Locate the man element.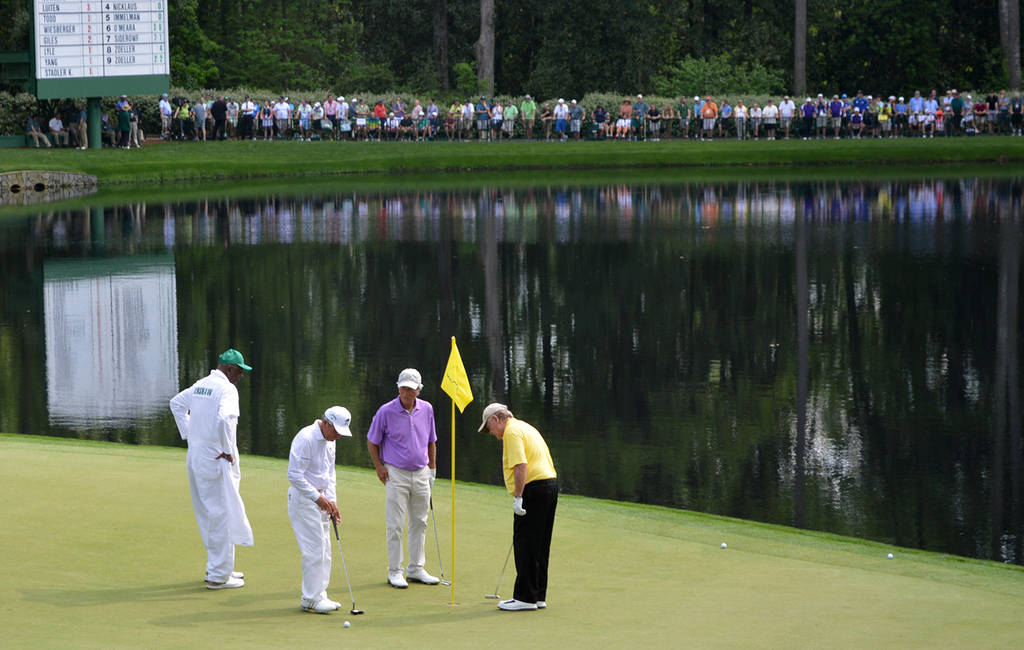
Element bbox: {"left": 500, "top": 100, "right": 518, "bottom": 135}.
